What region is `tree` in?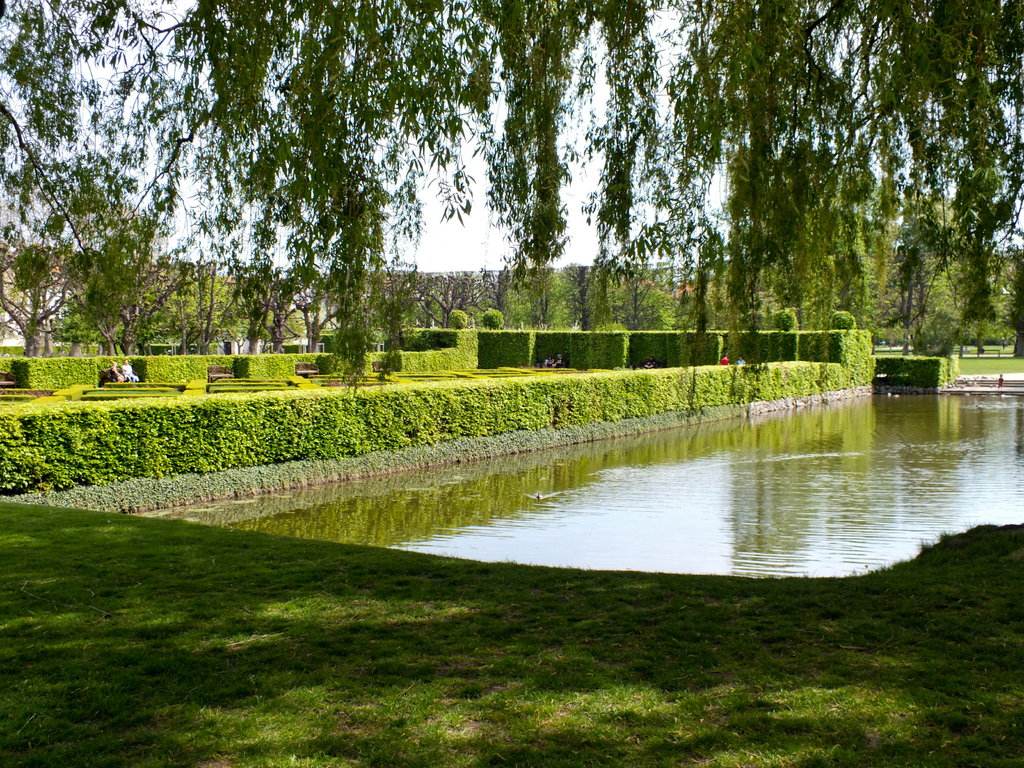
[x1=0, y1=236, x2=91, y2=373].
